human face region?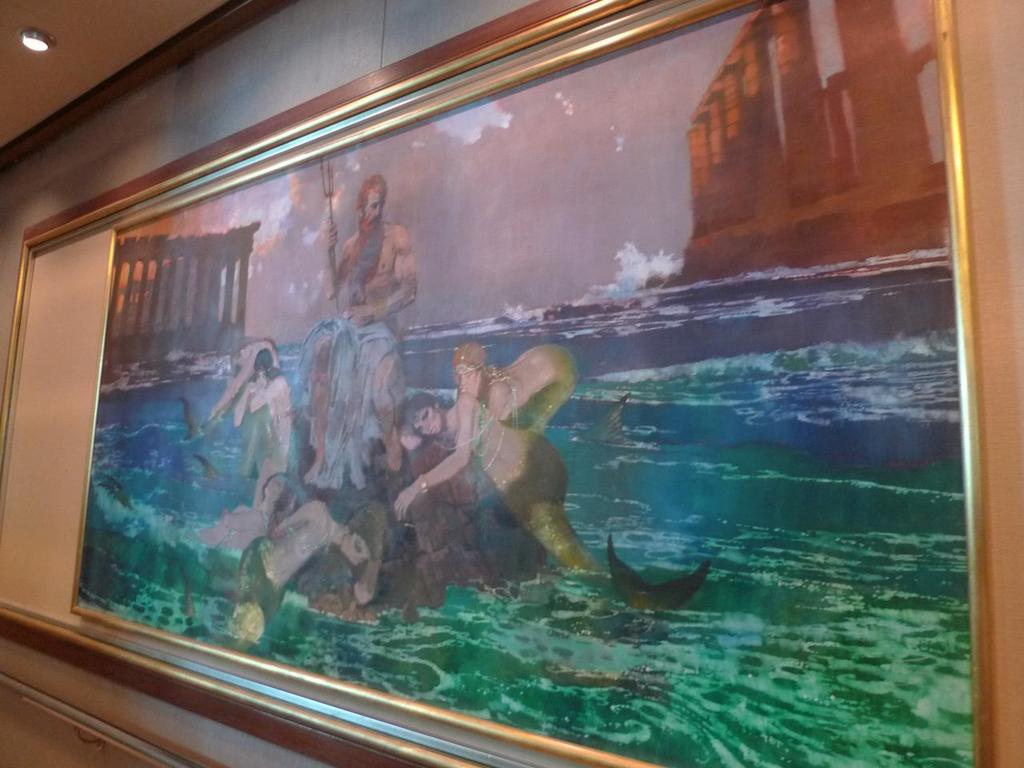
(x1=363, y1=186, x2=382, y2=234)
